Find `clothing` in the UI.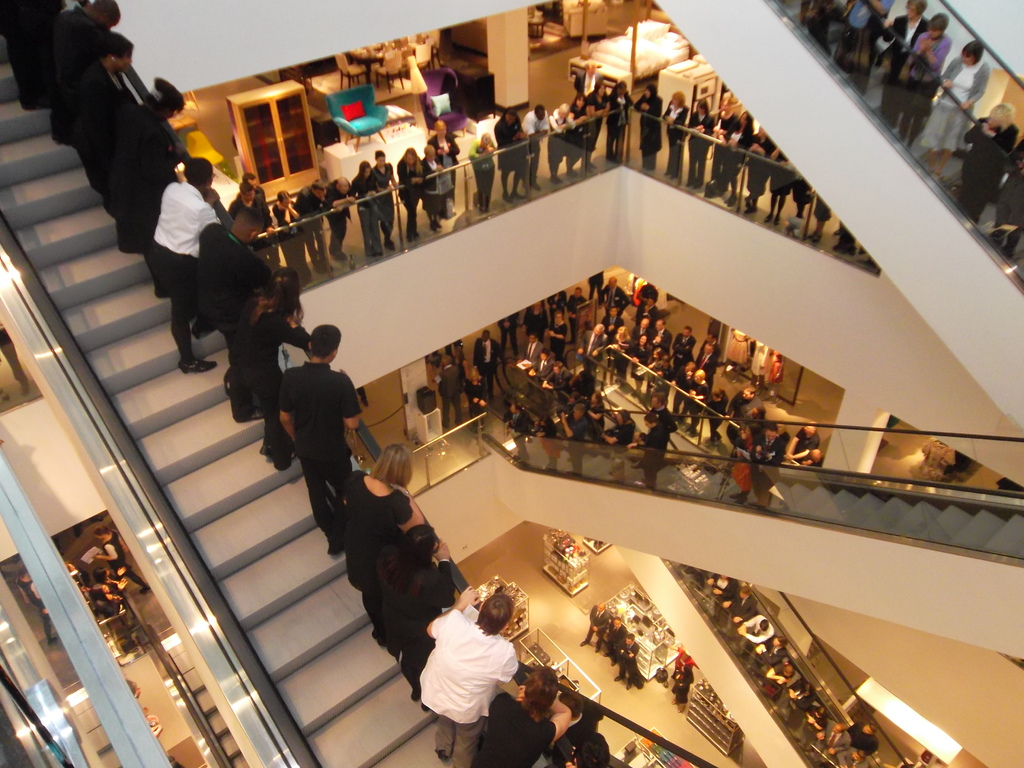
UI element at detection(0, 0, 58, 106).
